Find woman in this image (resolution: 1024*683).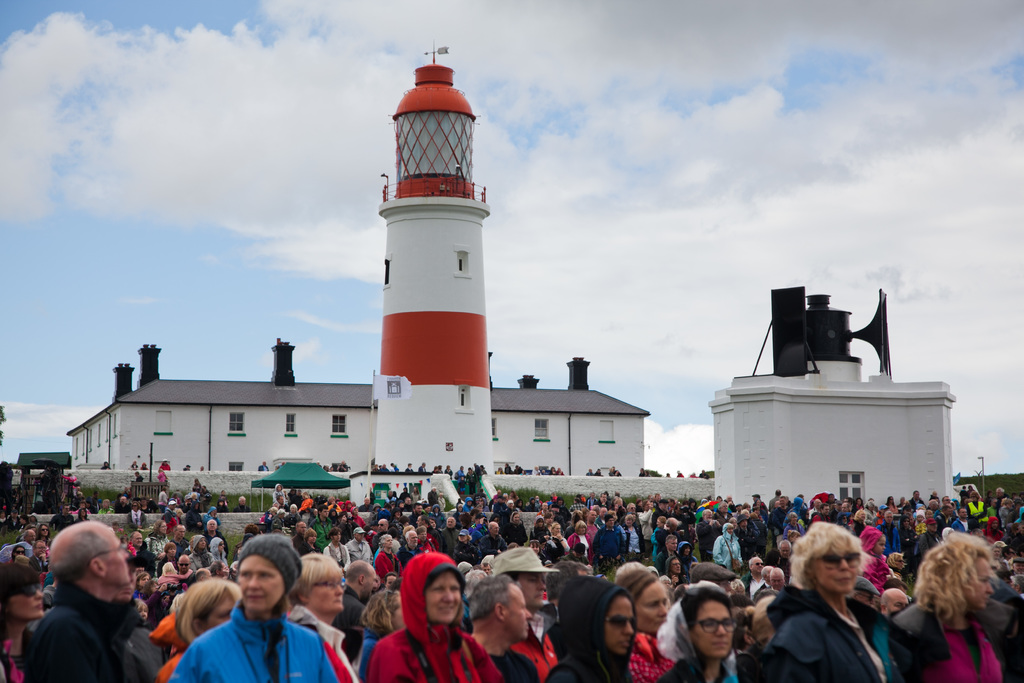
(x1=886, y1=497, x2=896, y2=513).
